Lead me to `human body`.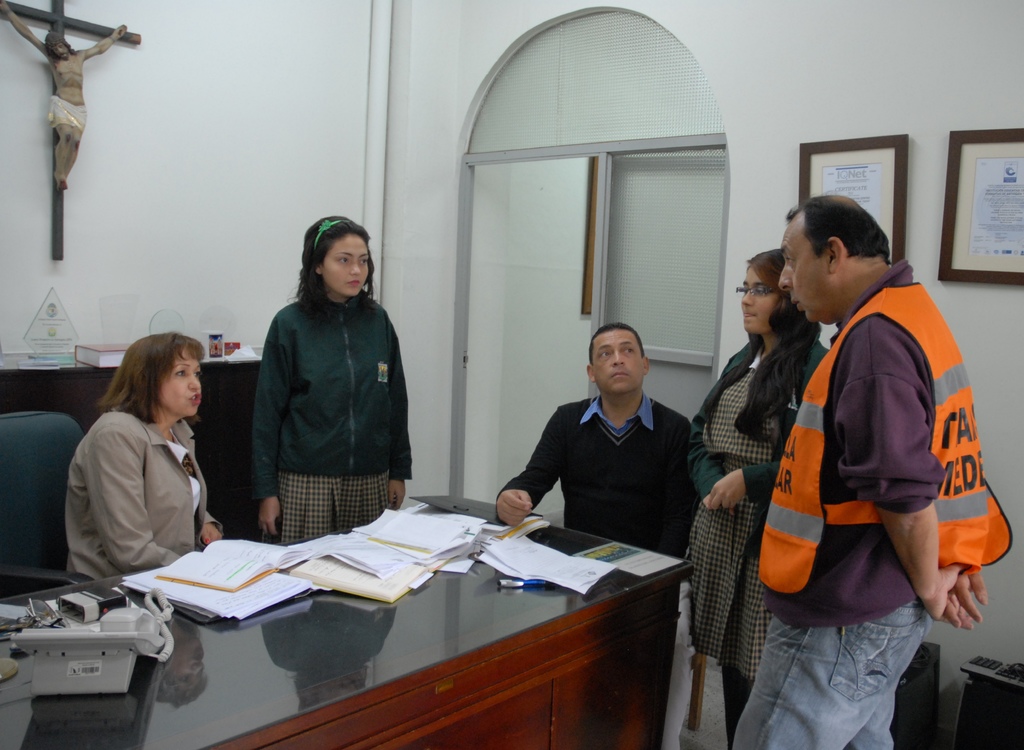
Lead to {"left": 688, "top": 329, "right": 829, "bottom": 749}.
